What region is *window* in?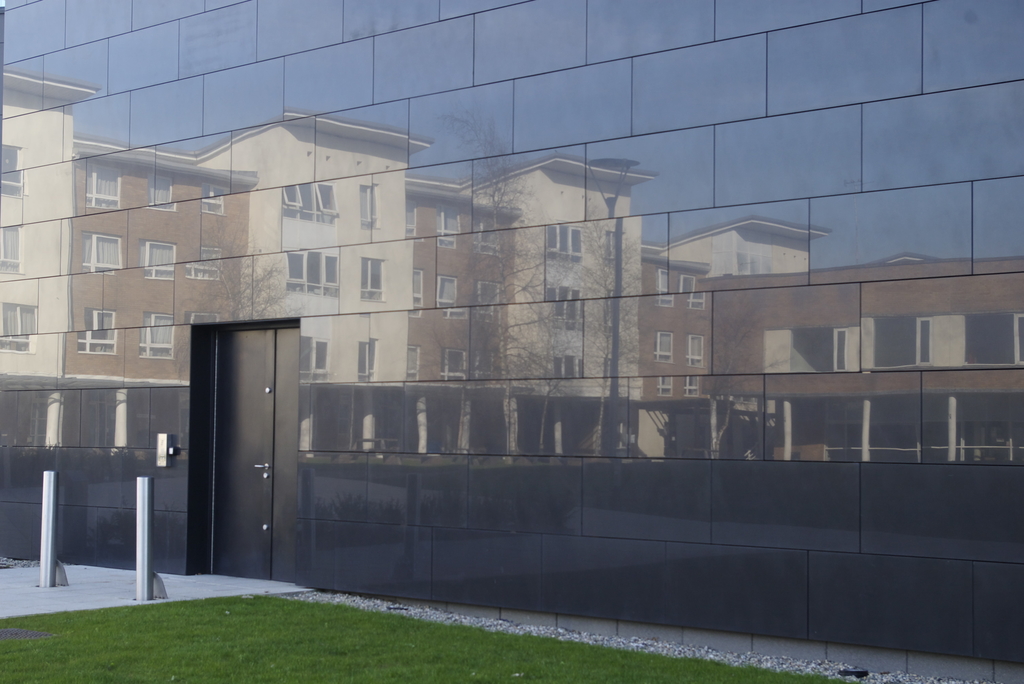
<box>861,315,943,375</box>.
